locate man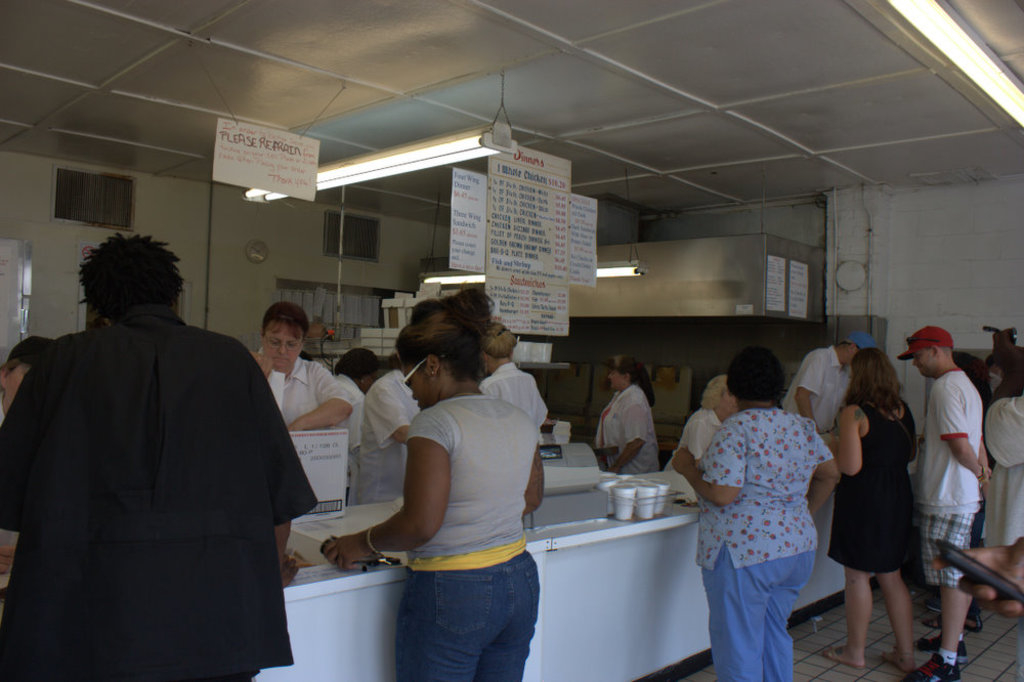
(left=12, top=197, right=315, bottom=681)
